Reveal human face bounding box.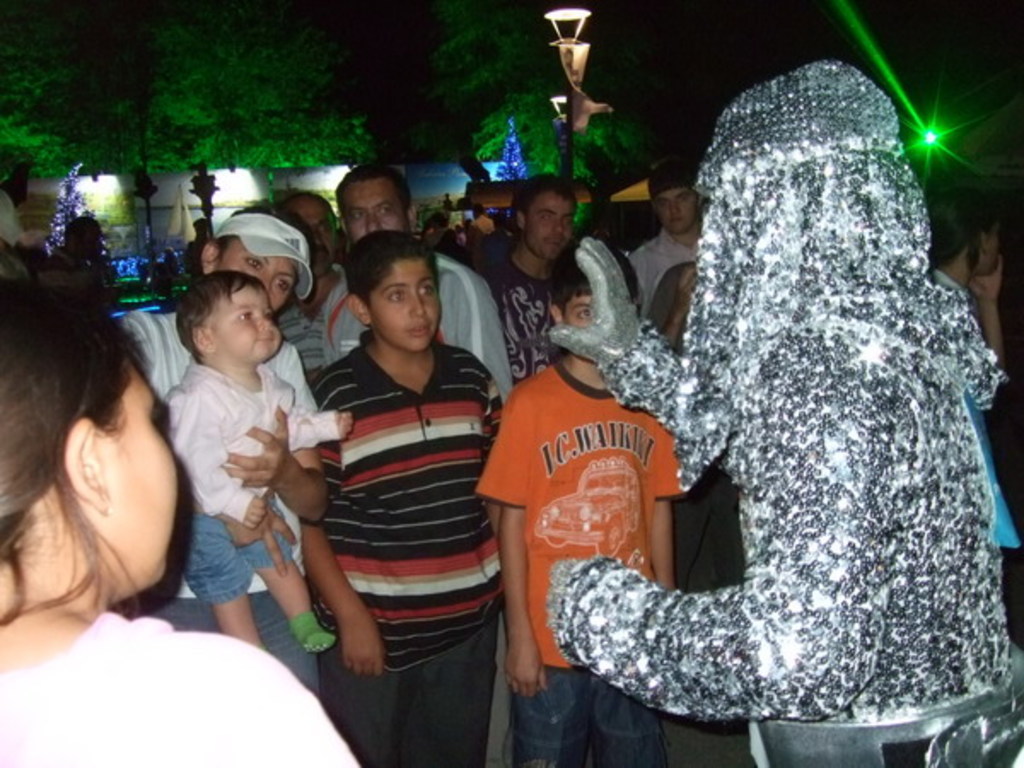
Revealed: rect(80, 227, 97, 263).
